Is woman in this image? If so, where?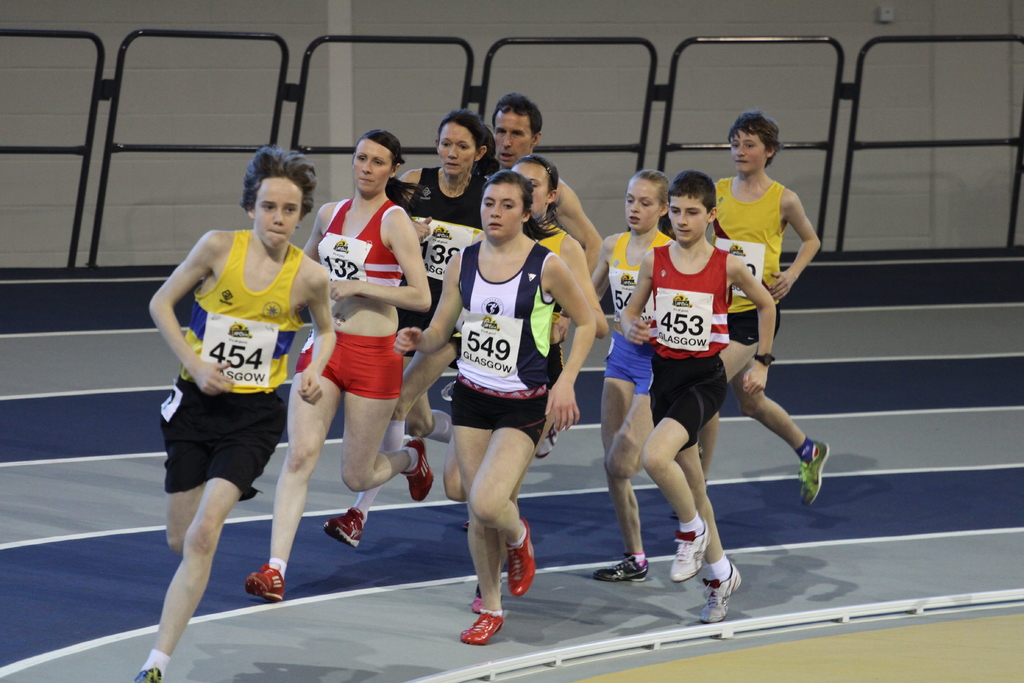
Yes, at [708, 115, 811, 470].
